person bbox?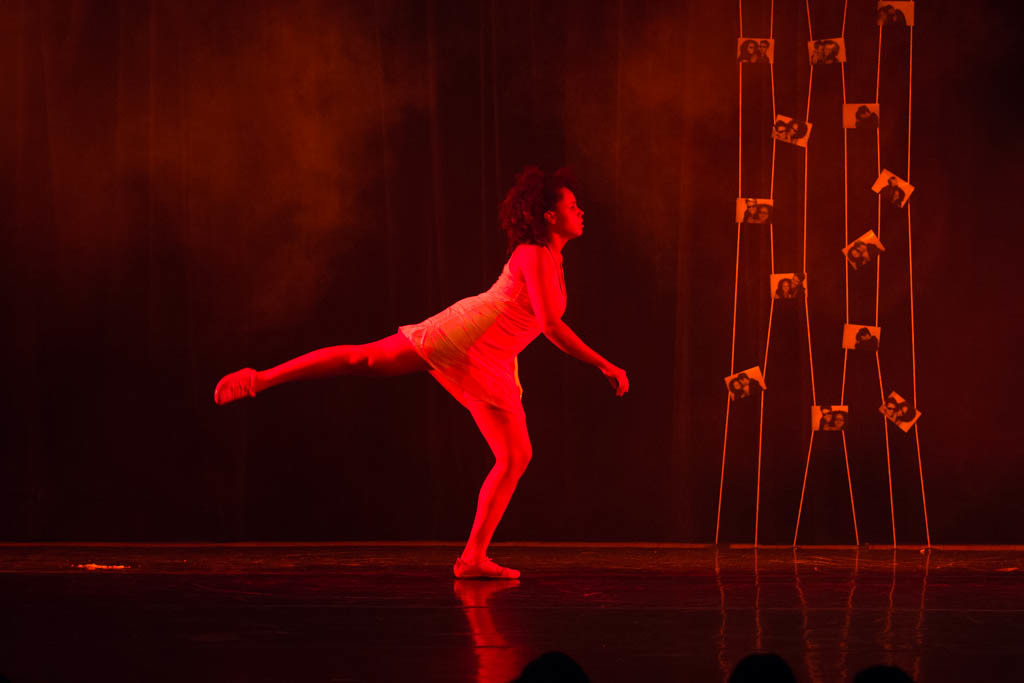
region(820, 404, 831, 432)
